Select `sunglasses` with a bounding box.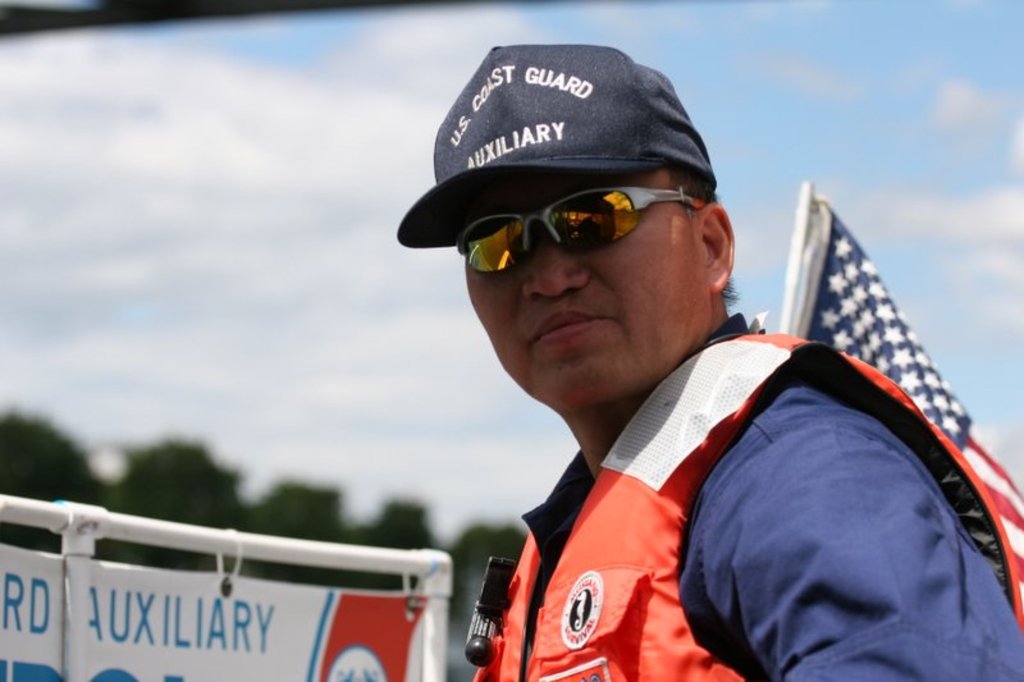
436,194,707,282.
